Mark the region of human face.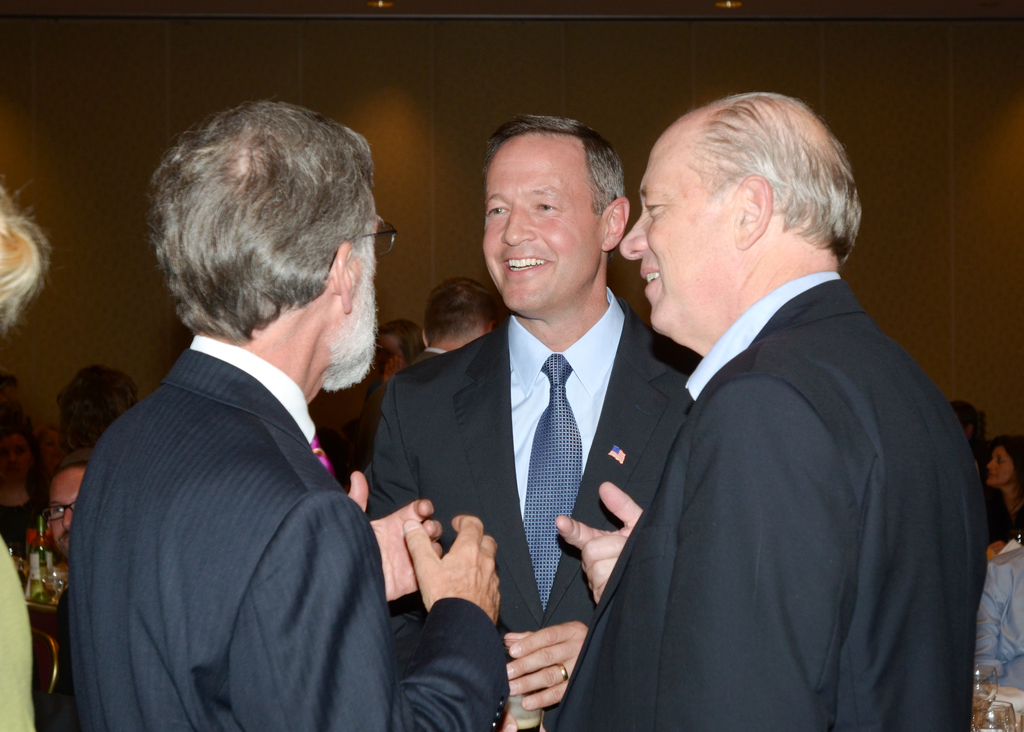
Region: bbox=[49, 467, 86, 558].
